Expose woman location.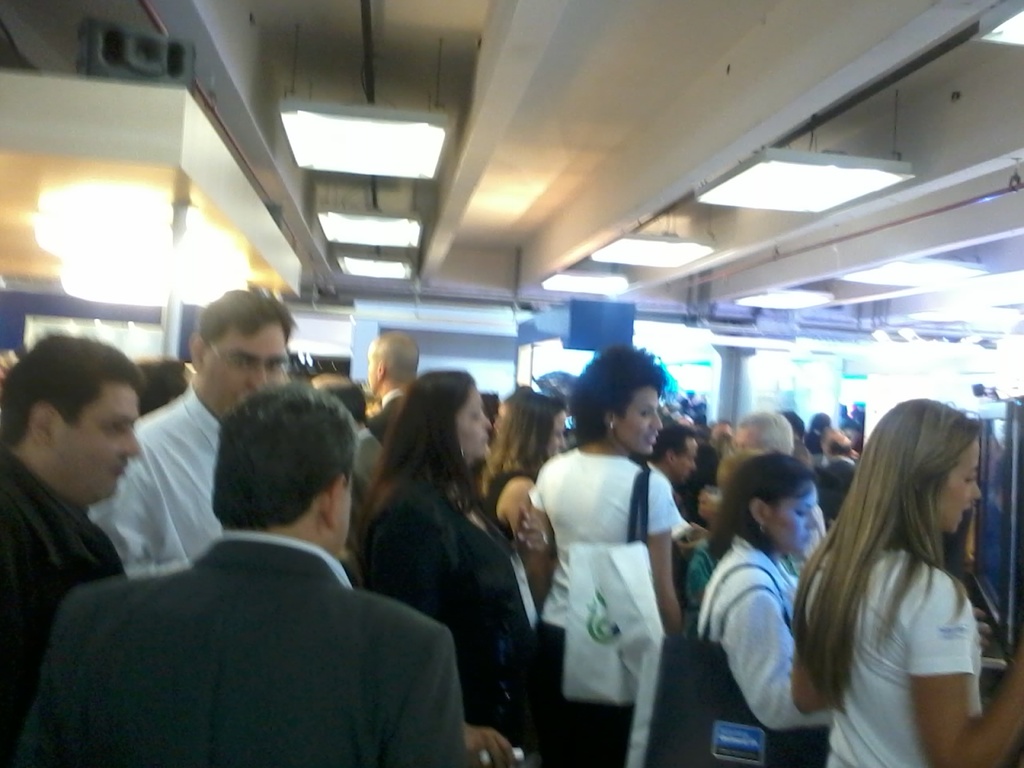
Exposed at <region>689, 430, 844, 752</region>.
